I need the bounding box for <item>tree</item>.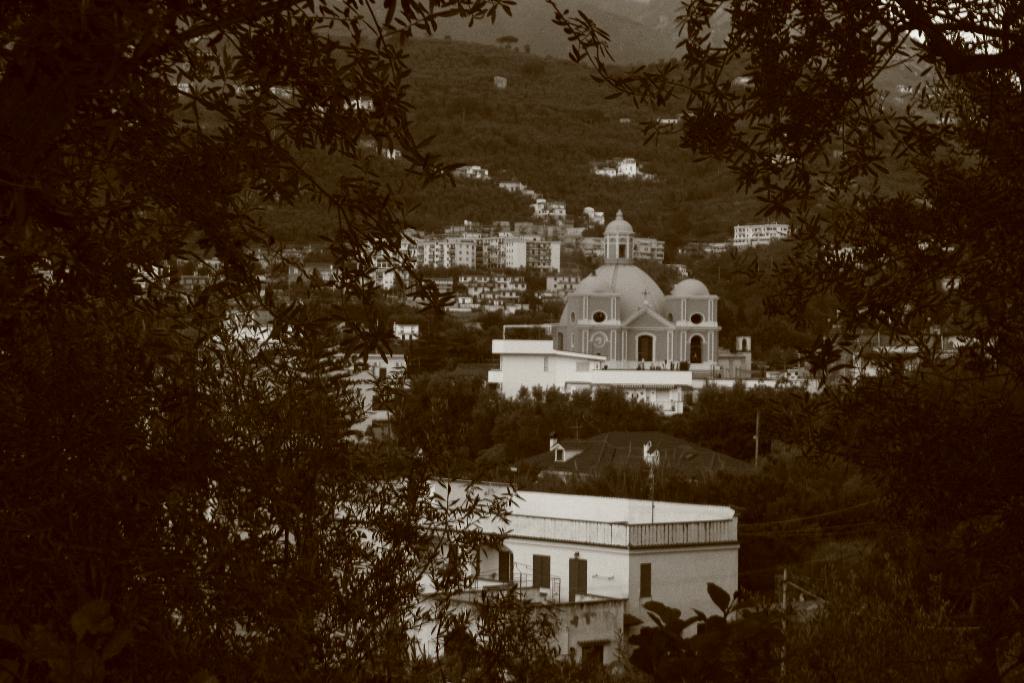
Here it is: bbox=[614, 0, 1023, 384].
